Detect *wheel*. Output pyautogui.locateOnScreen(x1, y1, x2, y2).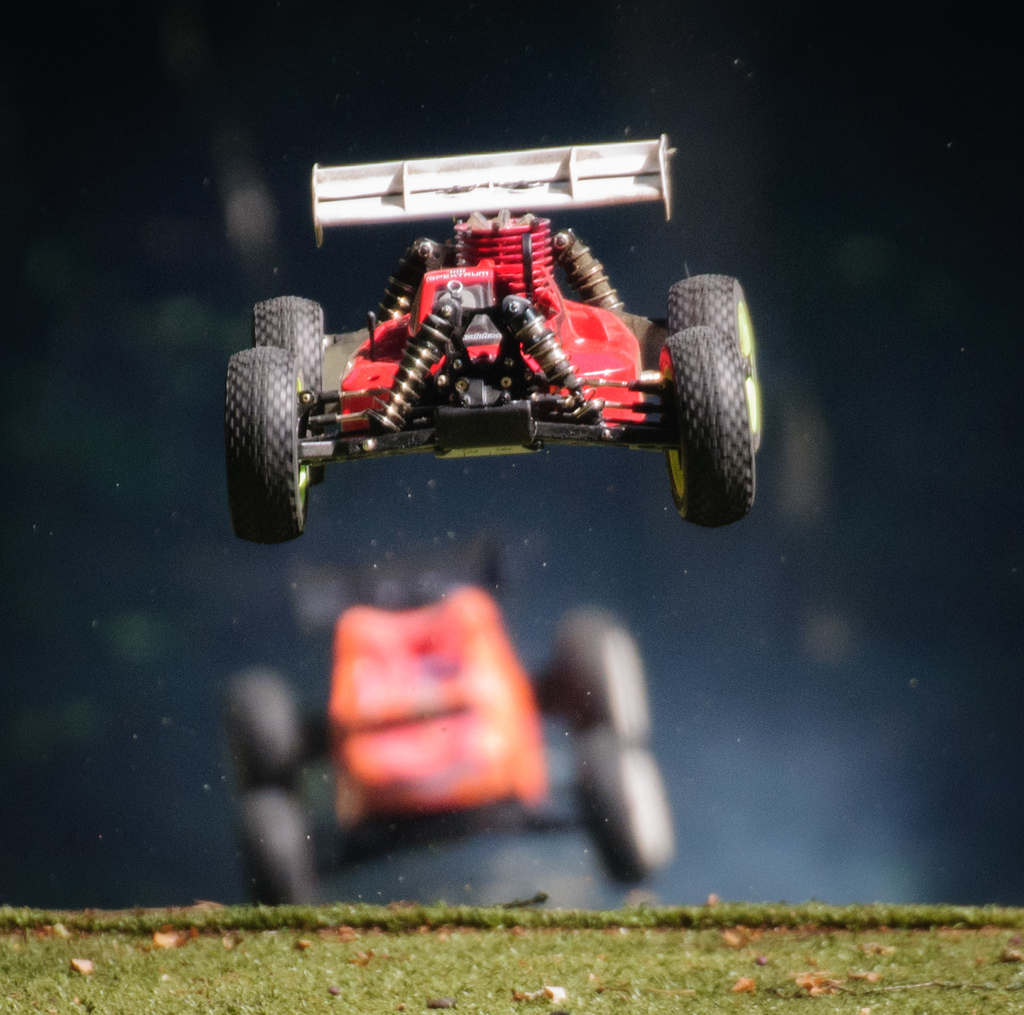
pyautogui.locateOnScreen(219, 667, 299, 796).
